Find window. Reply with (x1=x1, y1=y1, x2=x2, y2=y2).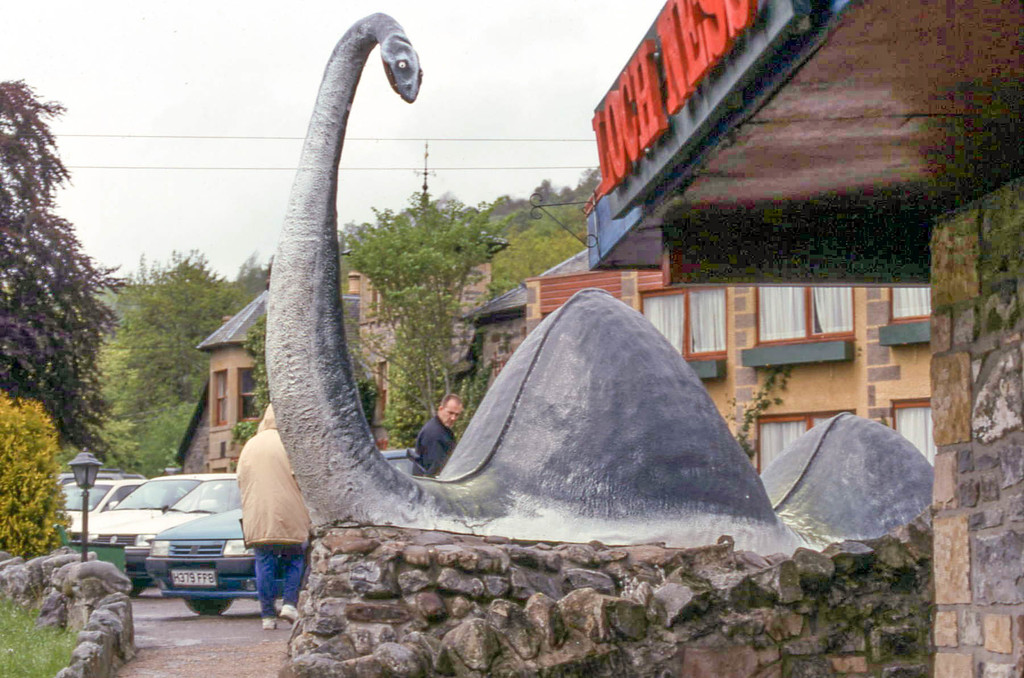
(x1=885, y1=403, x2=934, y2=472).
